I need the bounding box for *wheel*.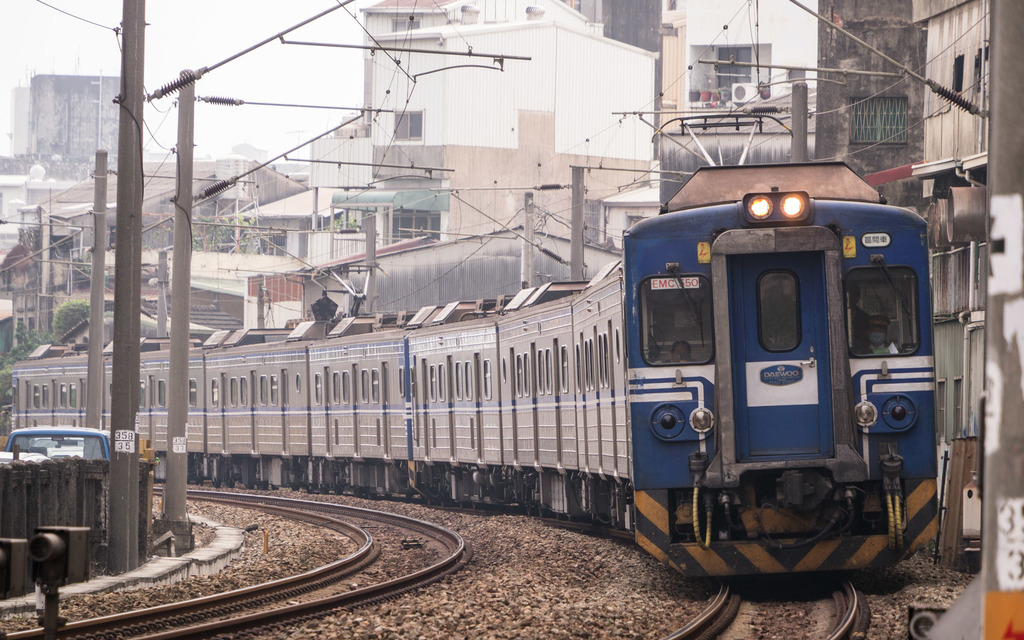
Here it is: 474,502,483,509.
